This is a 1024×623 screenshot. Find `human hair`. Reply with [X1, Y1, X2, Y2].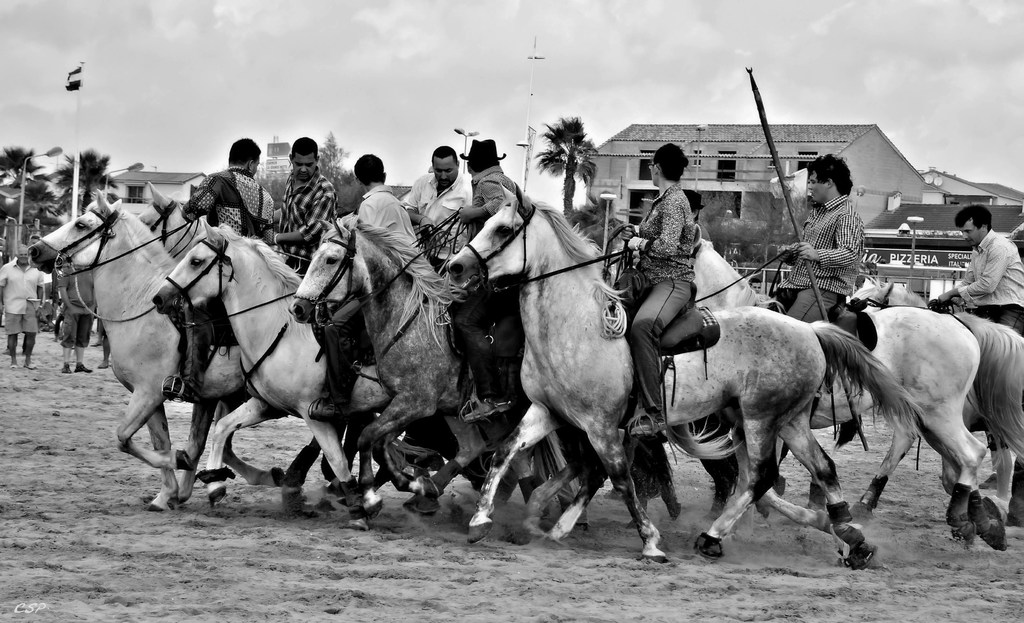
[468, 160, 499, 174].
